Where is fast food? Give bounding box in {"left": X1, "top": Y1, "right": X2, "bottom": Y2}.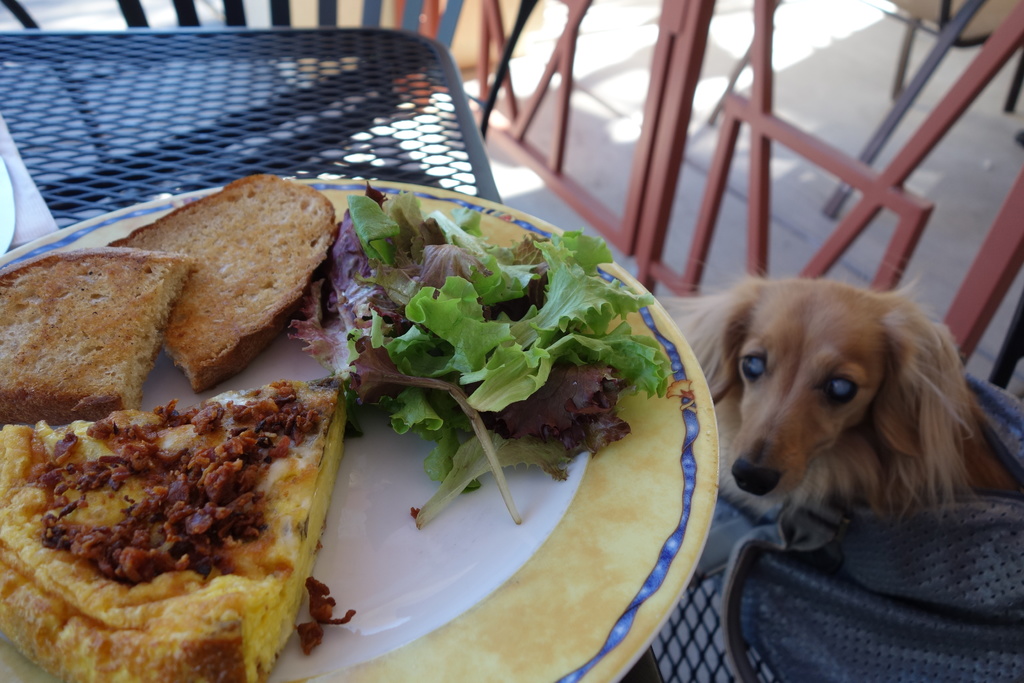
{"left": 0, "top": 359, "right": 340, "bottom": 666}.
